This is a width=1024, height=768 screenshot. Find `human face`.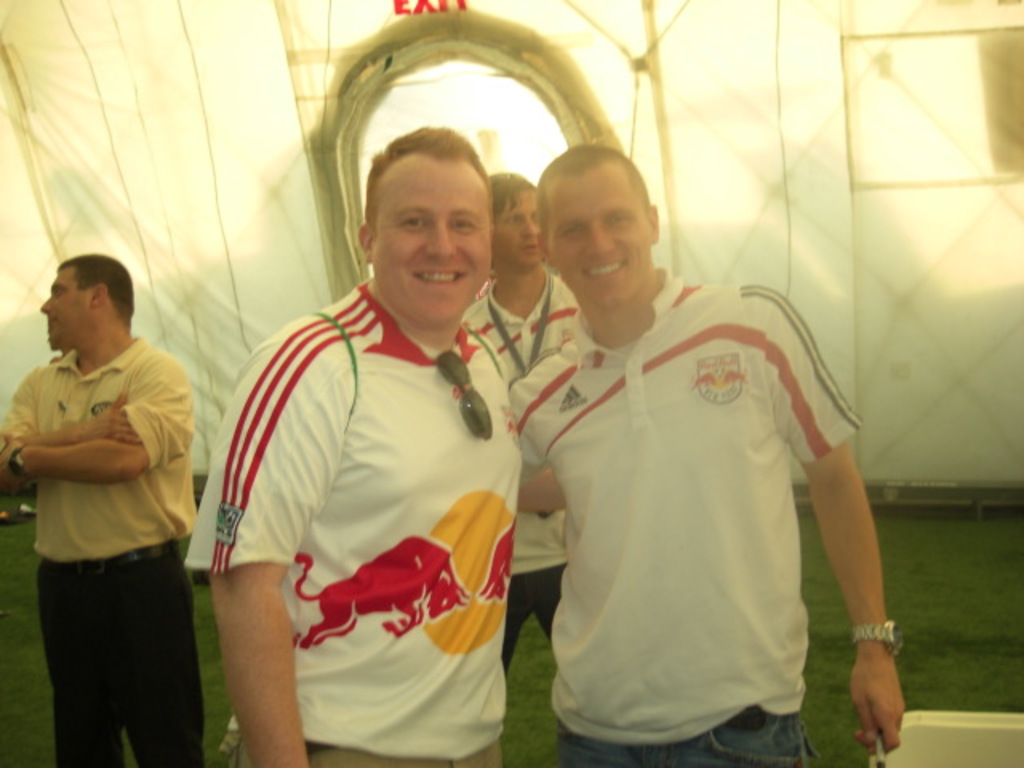
Bounding box: [x1=37, y1=261, x2=96, y2=349].
